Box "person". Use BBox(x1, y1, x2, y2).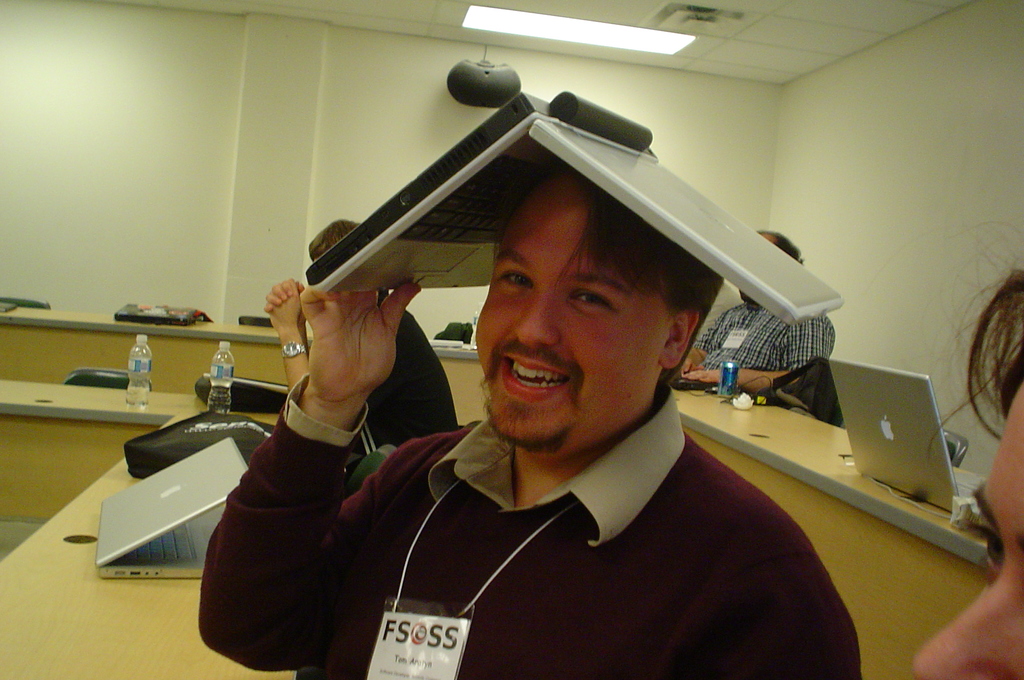
BBox(260, 216, 458, 461).
